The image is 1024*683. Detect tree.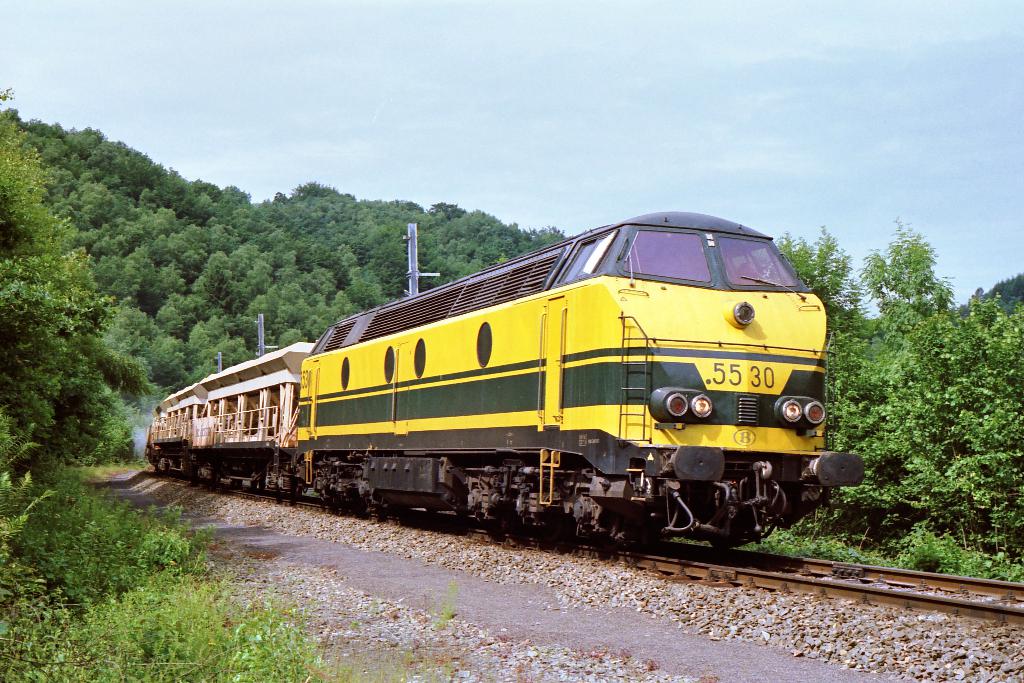
Detection: <bbox>32, 124, 176, 394</bbox>.
